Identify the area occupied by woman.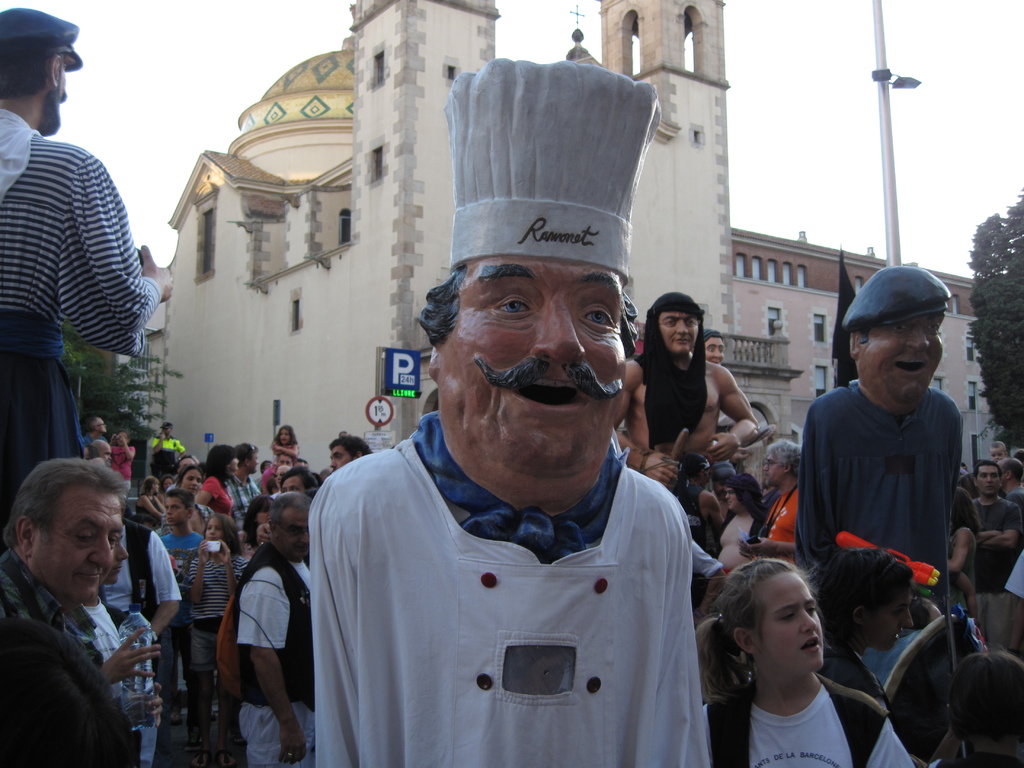
Area: 171/462/182/479.
